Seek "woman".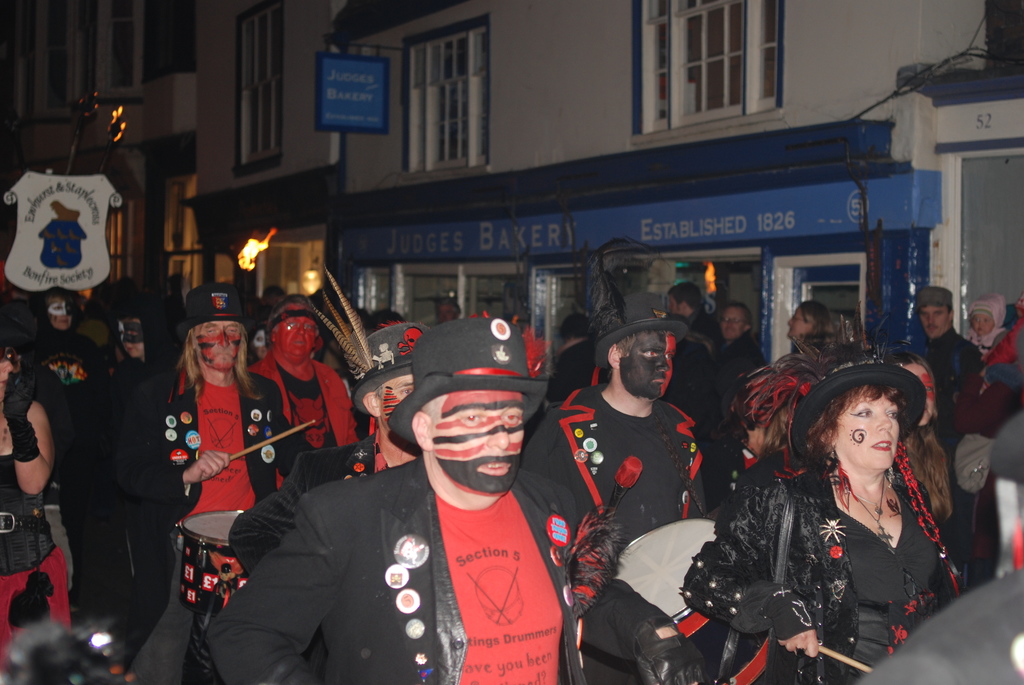
<box>879,342,954,526</box>.
